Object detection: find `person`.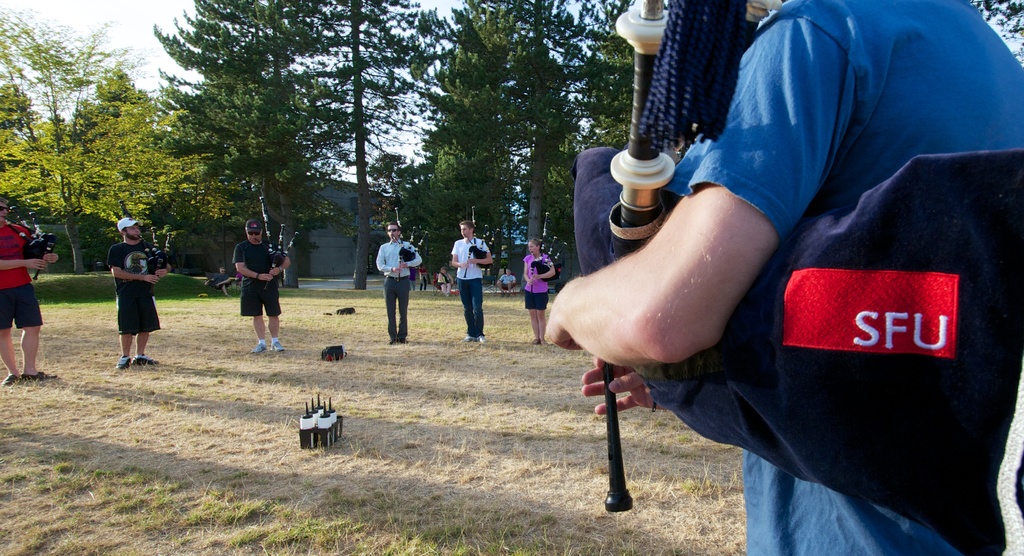
box(436, 270, 446, 288).
